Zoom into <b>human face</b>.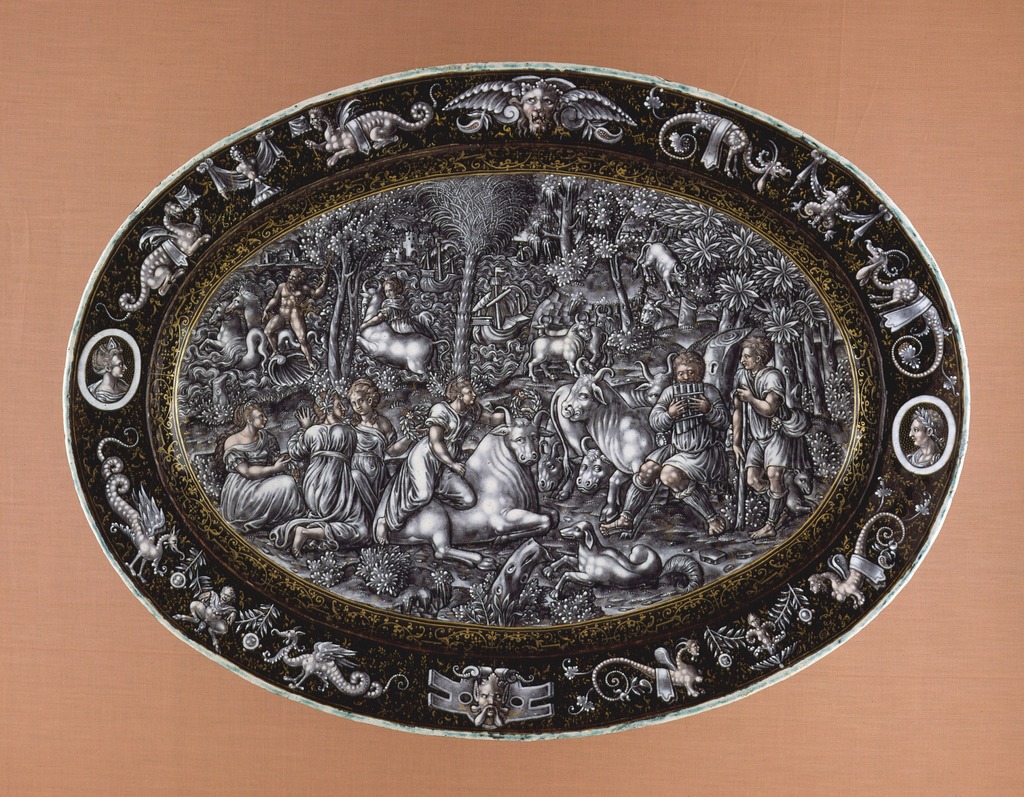
Zoom target: Rect(384, 280, 395, 298).
